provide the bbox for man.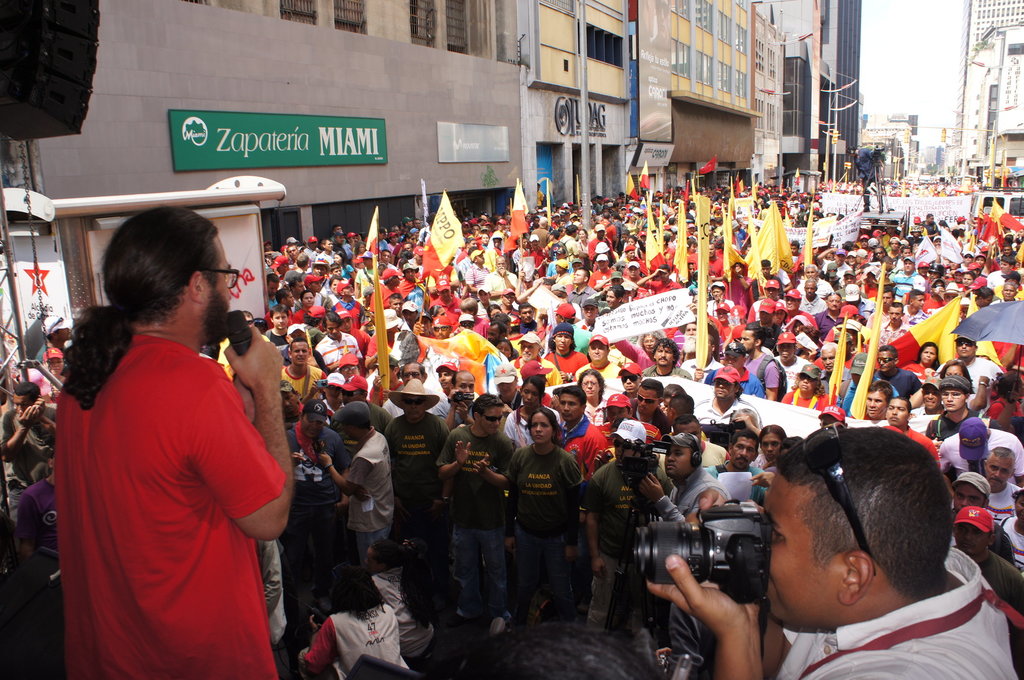
948 469 1018 568.
